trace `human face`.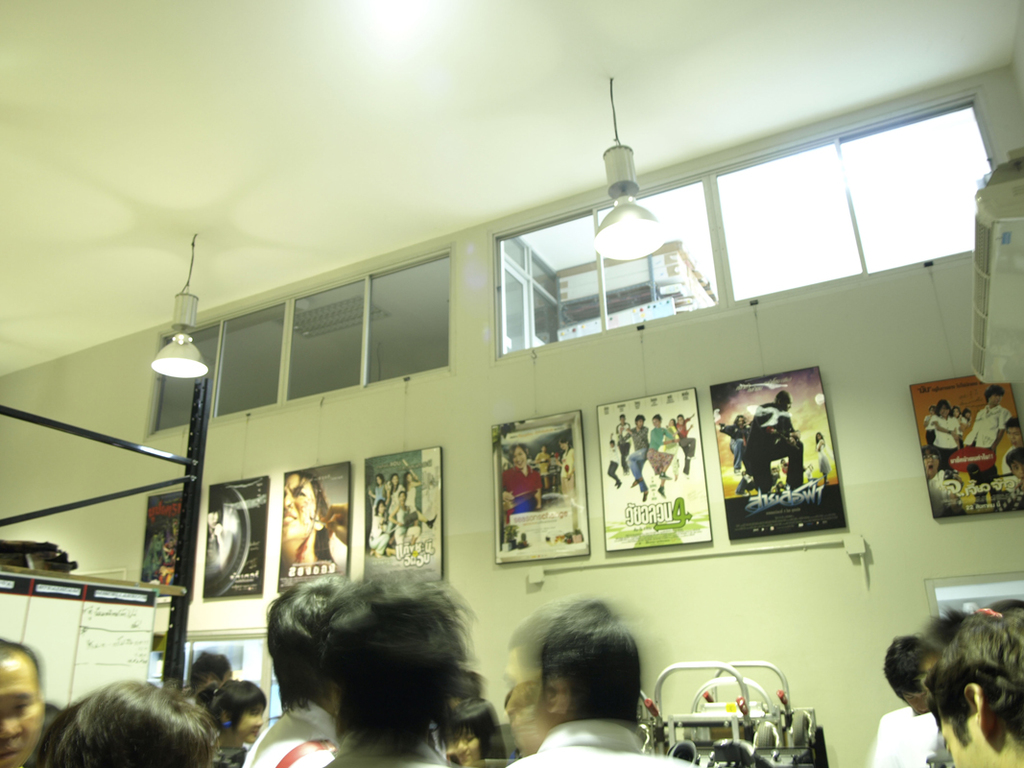
Traced to bbox=(988, 392, 1002, 402).
